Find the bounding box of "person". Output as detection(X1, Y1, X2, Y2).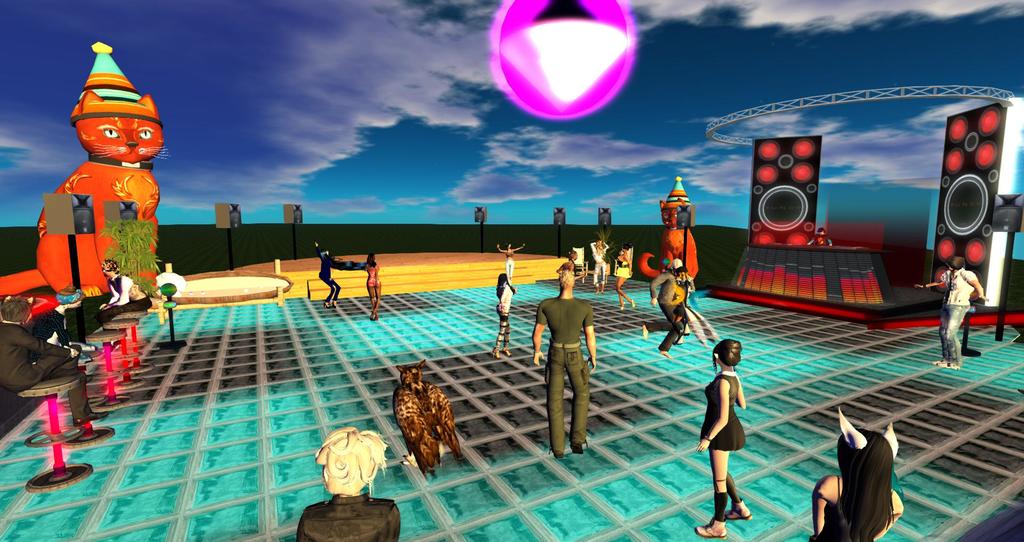
detection(360, 249, 383, 322).
